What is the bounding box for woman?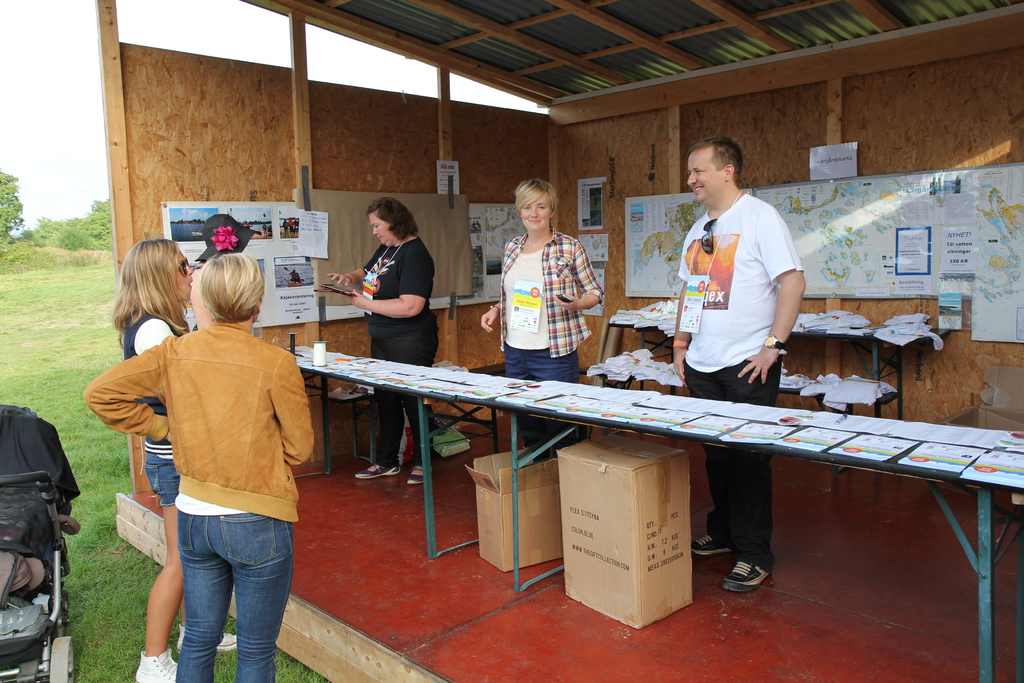
x1=483, y1=174, x2=602, y2=453.
